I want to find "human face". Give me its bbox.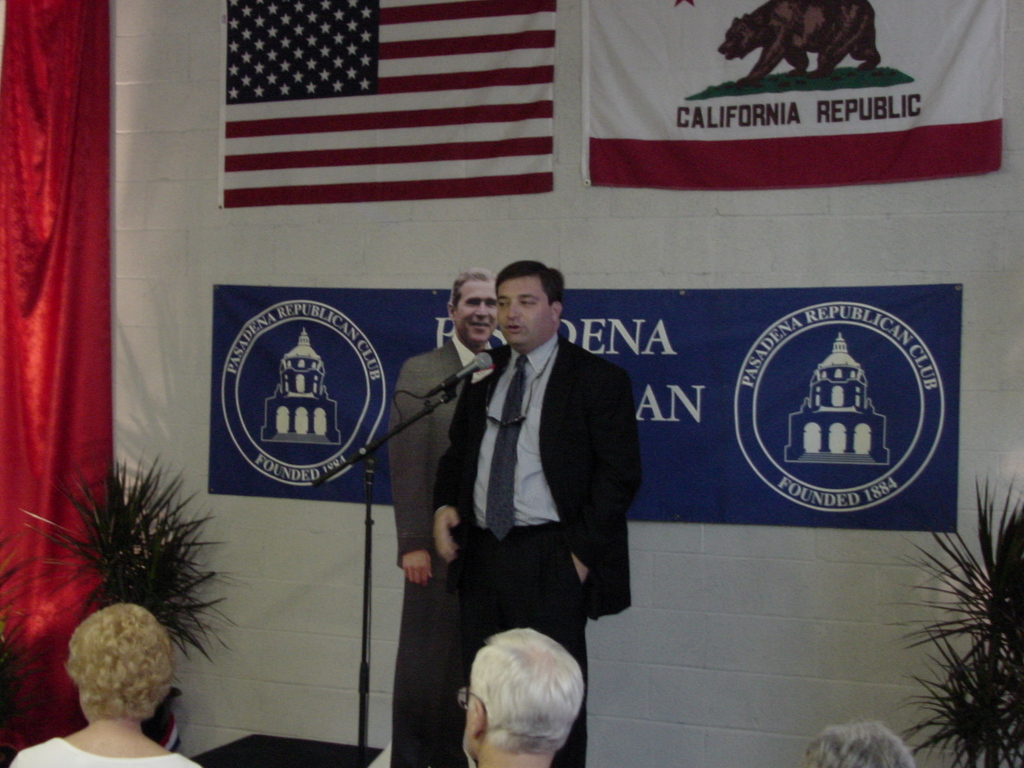
{"left": 497, "top": 280, "right": 550, "bottom": 351}.
